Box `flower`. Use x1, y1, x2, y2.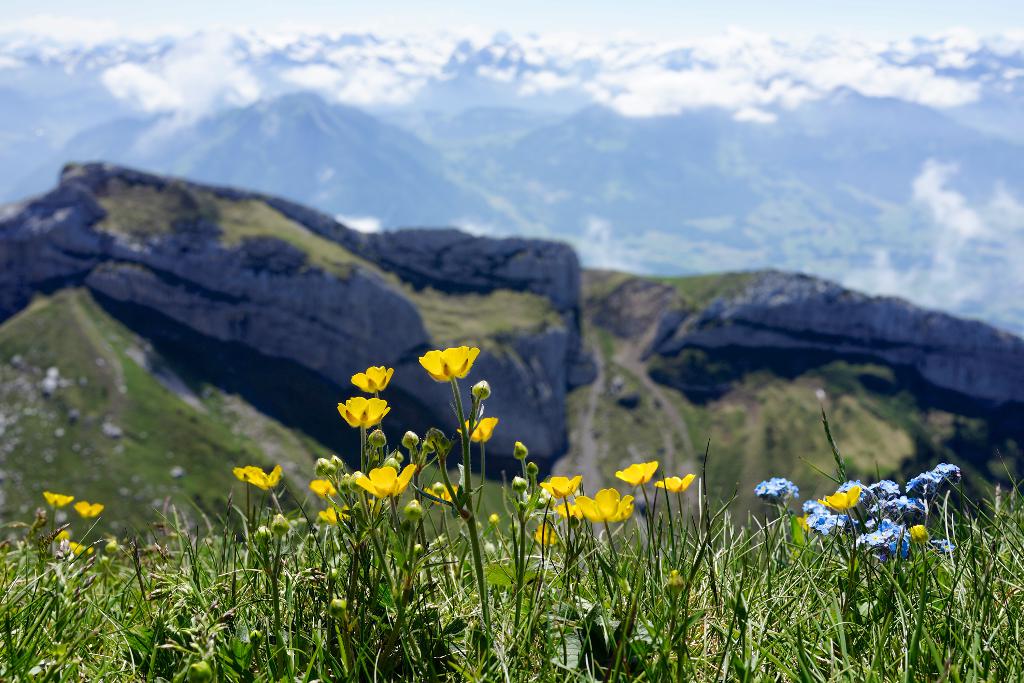
338, 397, 390, 433.
